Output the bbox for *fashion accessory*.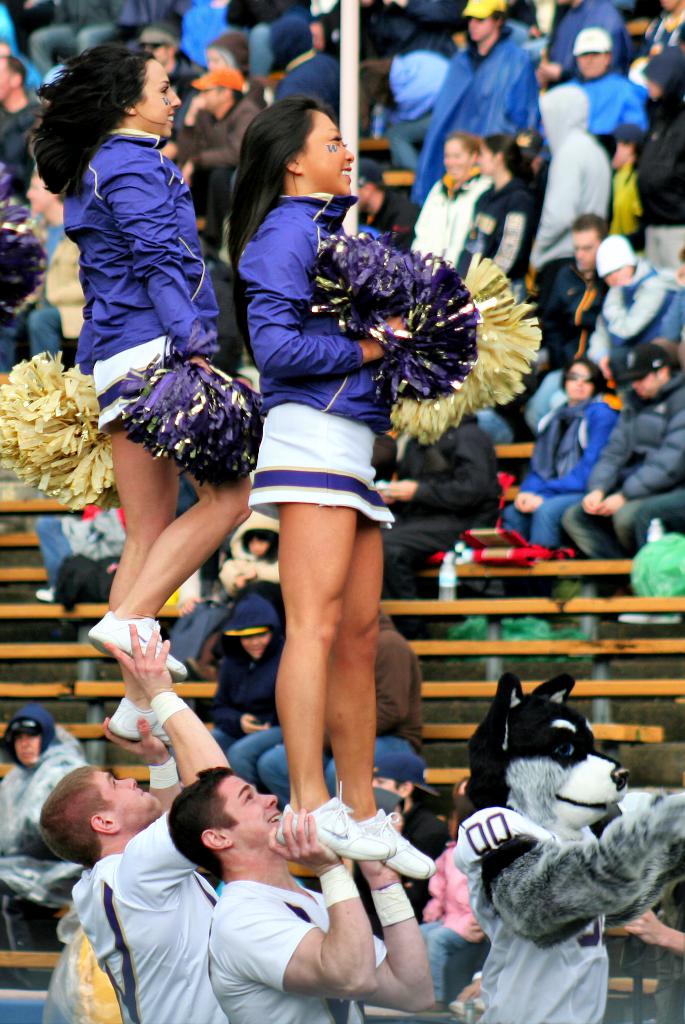
<region>7, 719, 42, 739</region>.
